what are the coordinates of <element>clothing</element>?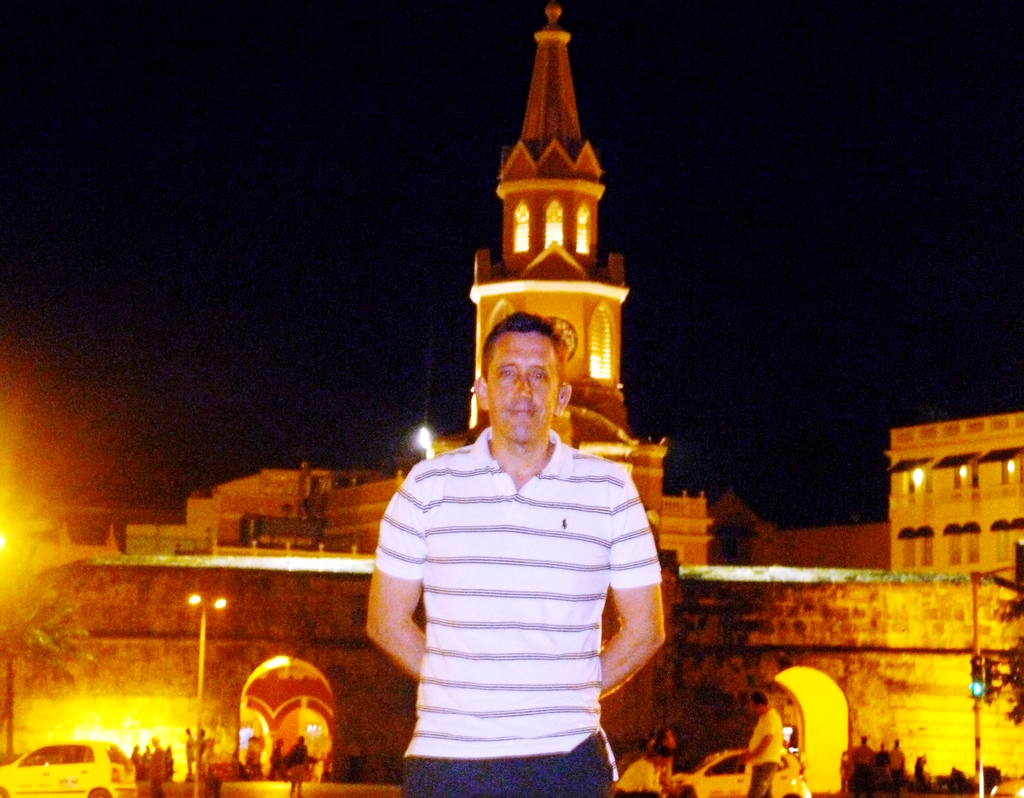
289:742:308:794.
